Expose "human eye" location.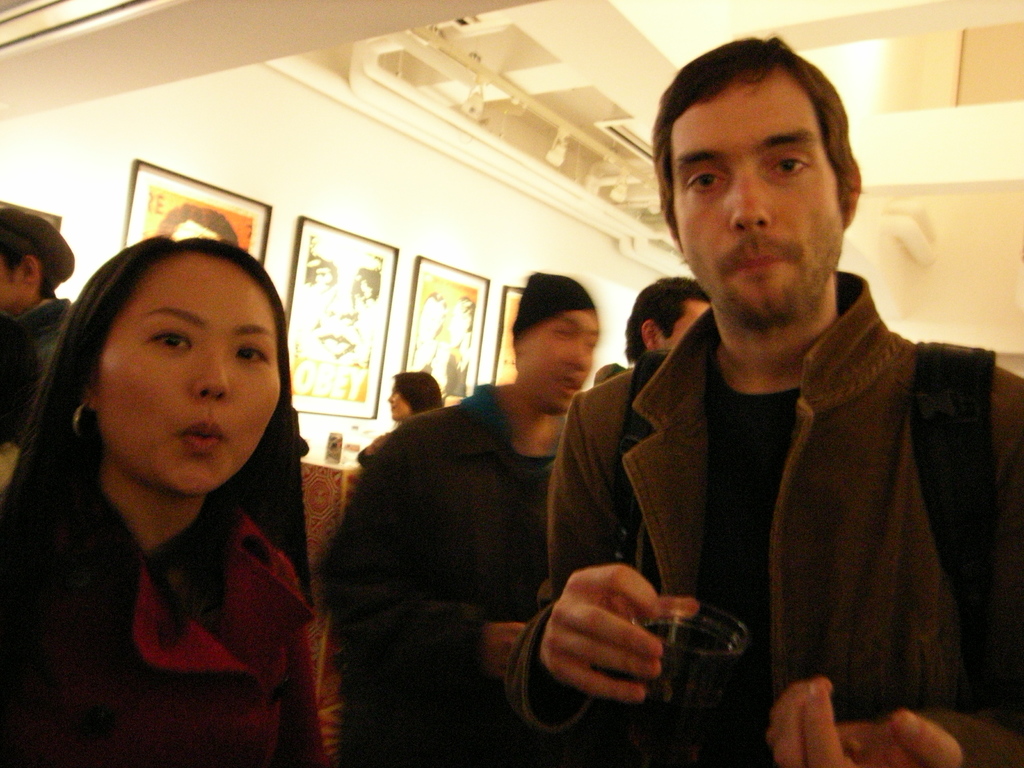
Exposed at [234,336,271,367].
